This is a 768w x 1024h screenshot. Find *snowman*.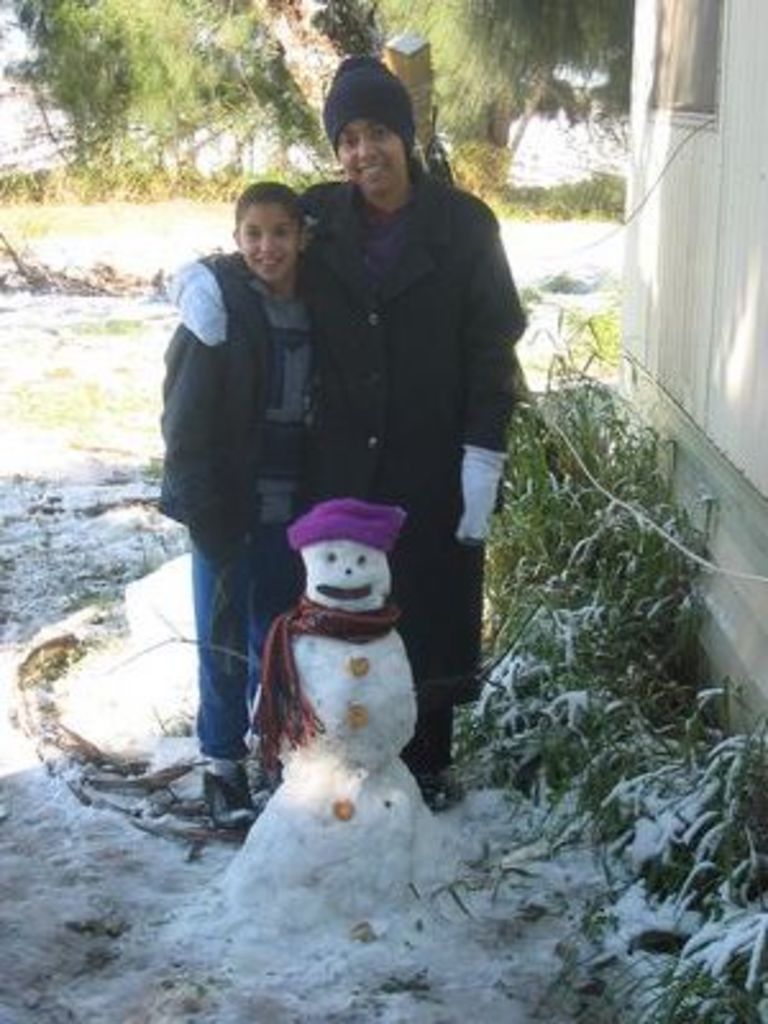
Bounding box: [x1=220, y1=497, x2=468, y2=922].
